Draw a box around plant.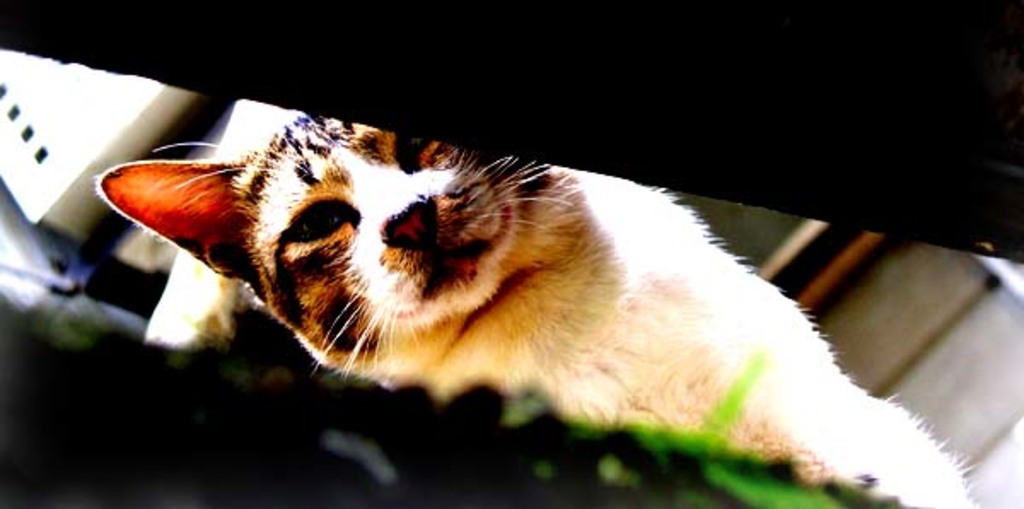
500/354/872/507.
